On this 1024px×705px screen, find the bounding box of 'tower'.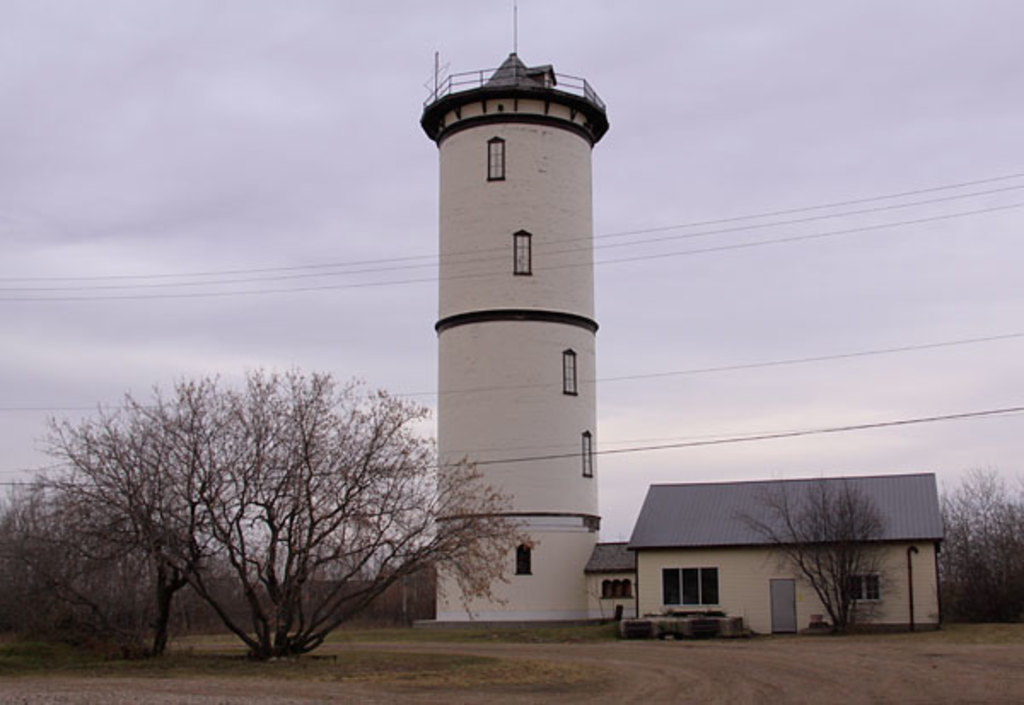
Bounding box: (410, 14, 626, 575).
